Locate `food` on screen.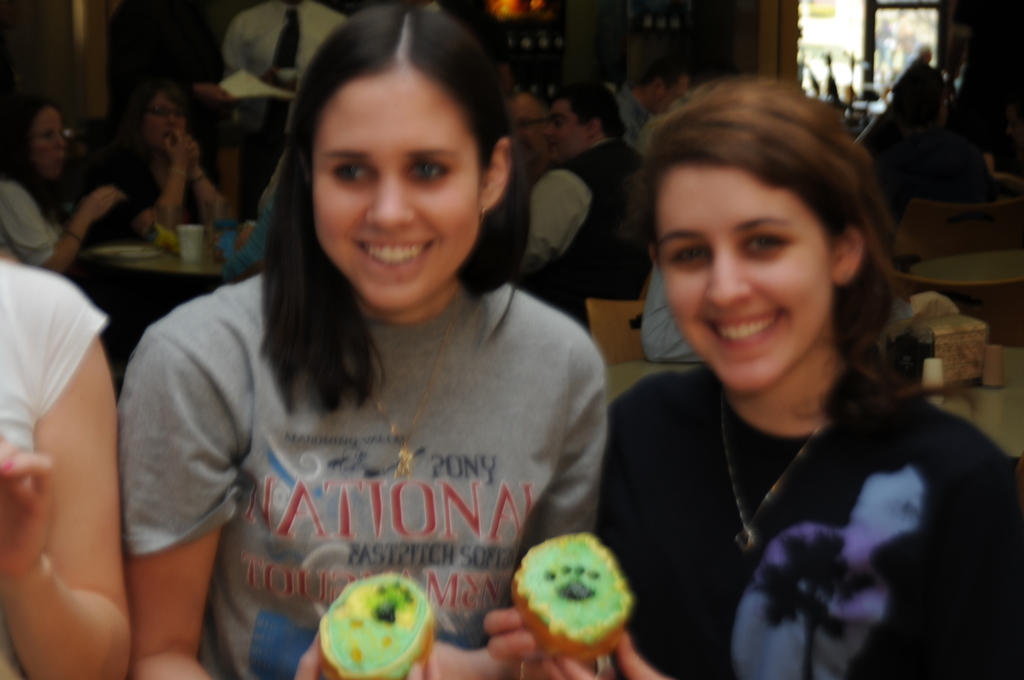
On screen at (319, 563, 429, 679).
